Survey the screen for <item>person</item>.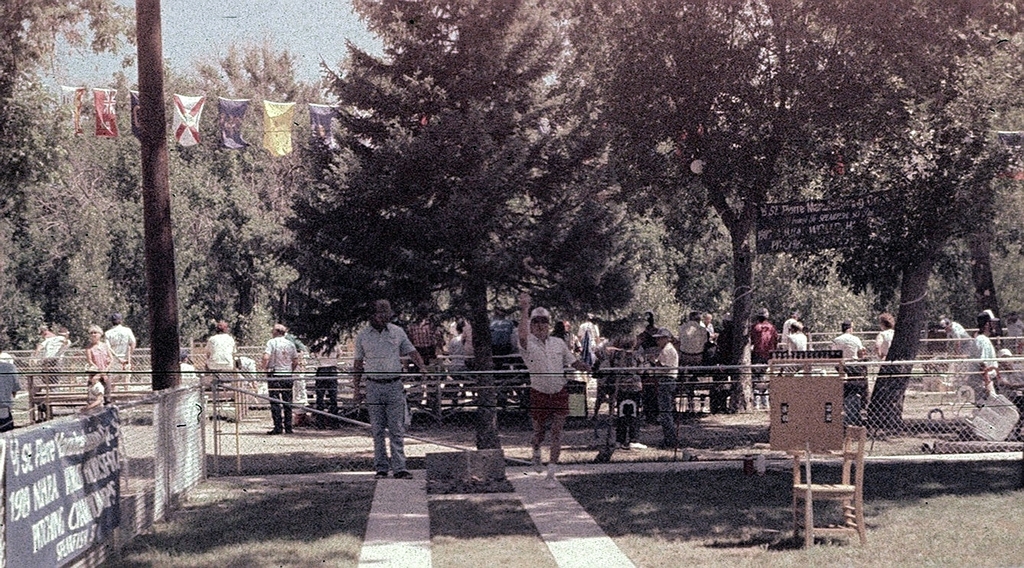
Survey found: 966:300:1001:408.
